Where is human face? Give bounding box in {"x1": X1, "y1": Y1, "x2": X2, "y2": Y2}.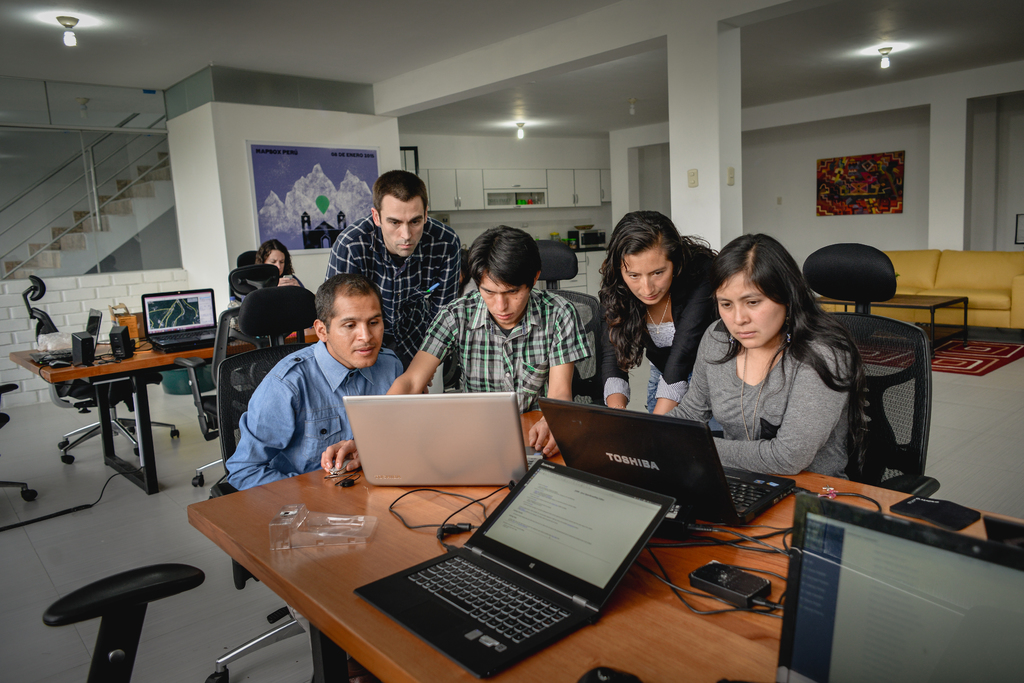
{"x1": 376, "y1": 201, "x2": 424, "y2": 252}.
